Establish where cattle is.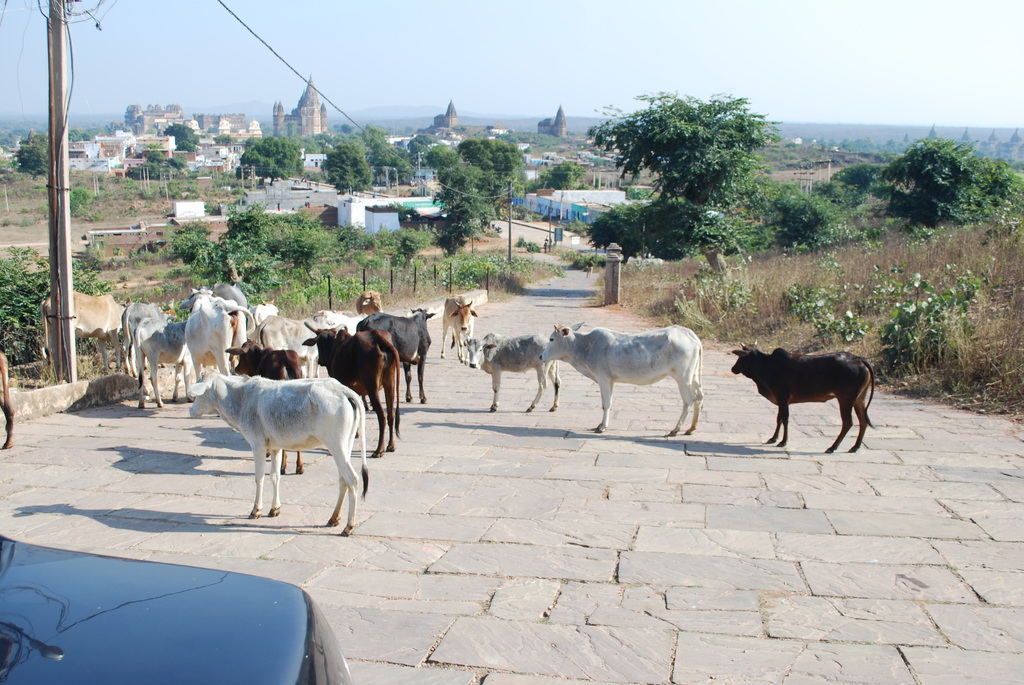
Established at region(540, 321, 702, 437).
